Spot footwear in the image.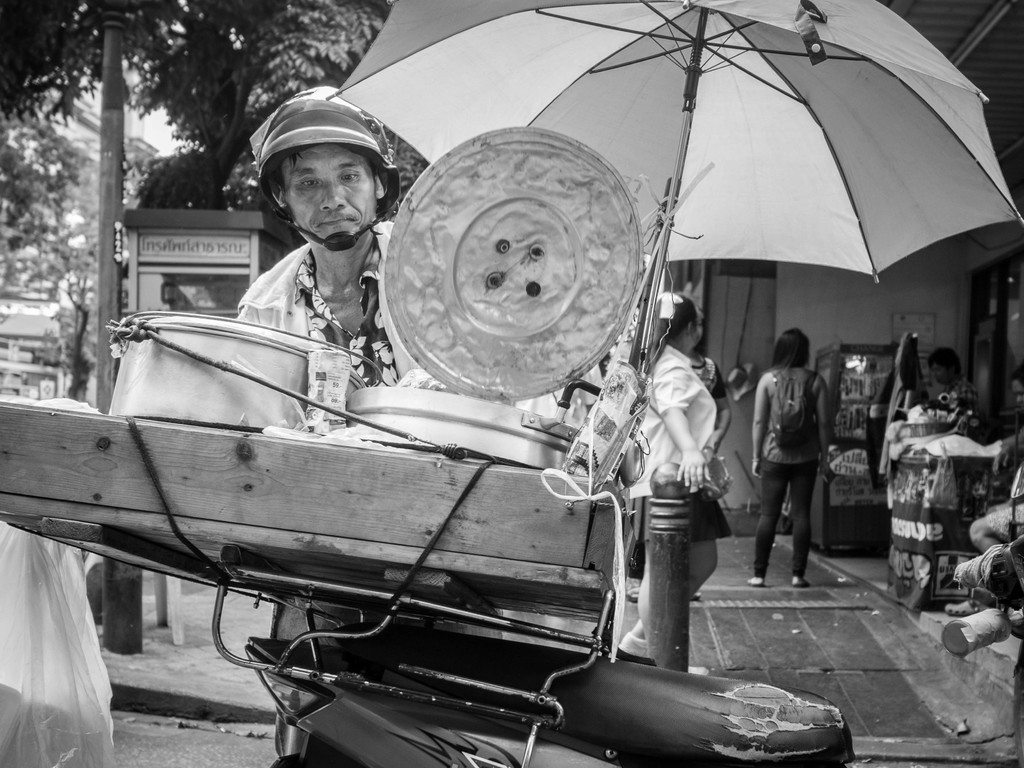
footwear found at 616,623,660,668.
